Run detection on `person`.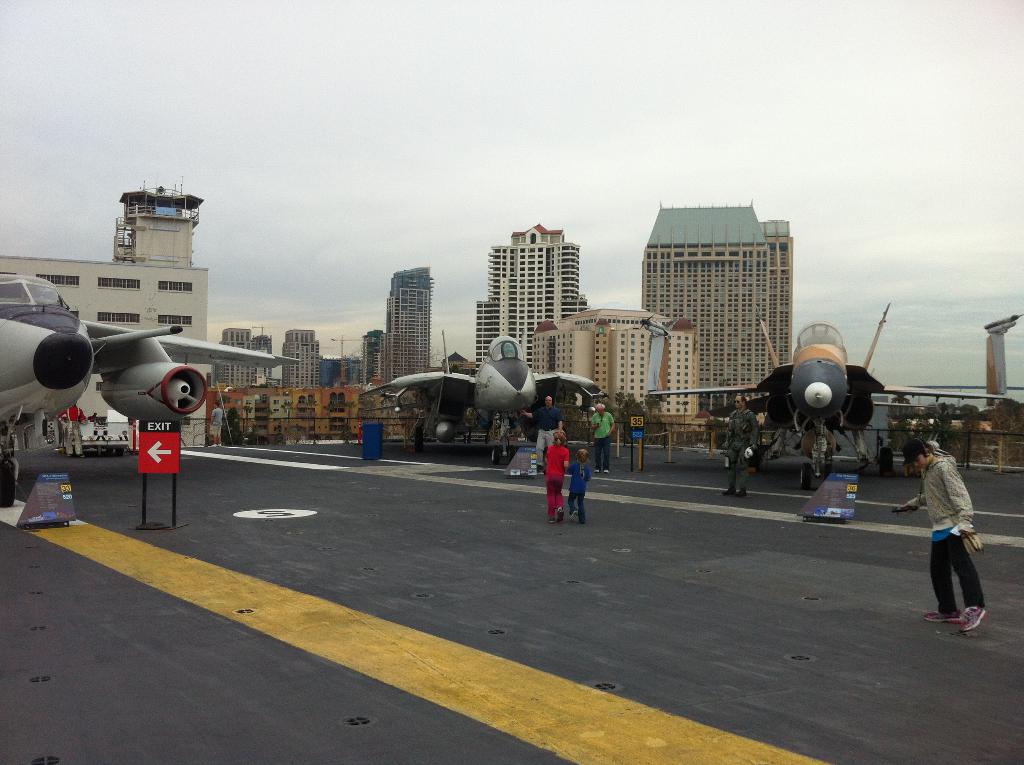
Result: <region>519, 396, 563, 472</region>.
